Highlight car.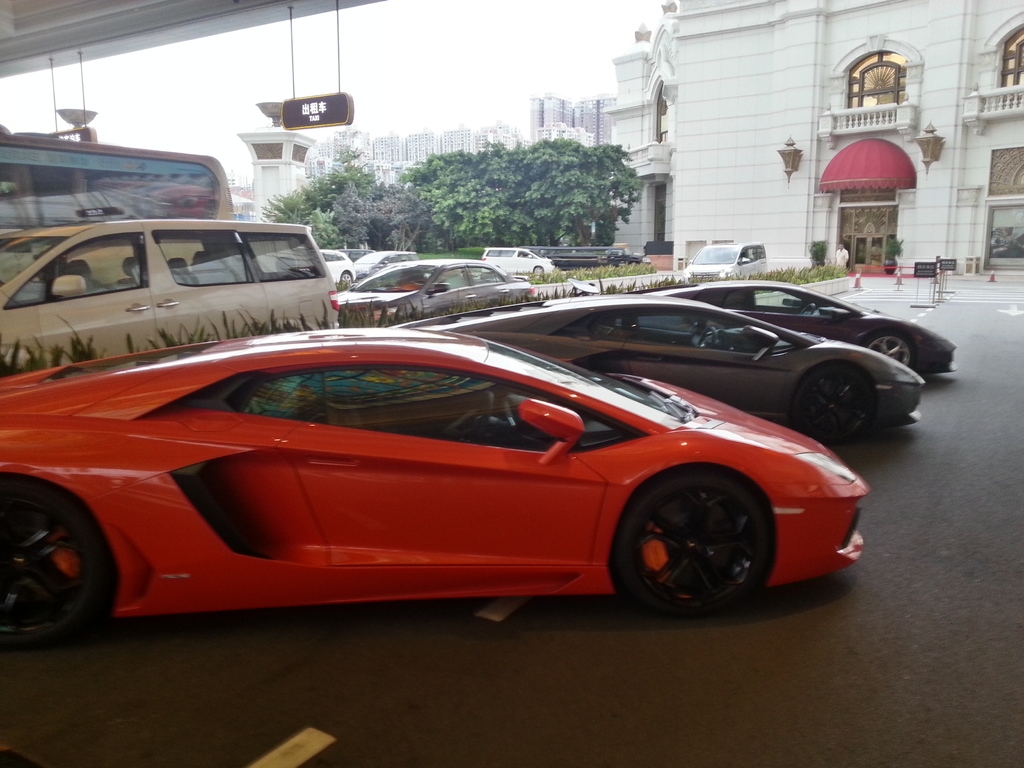
Highlighted region: Rect(685, 241, 763, 279).
